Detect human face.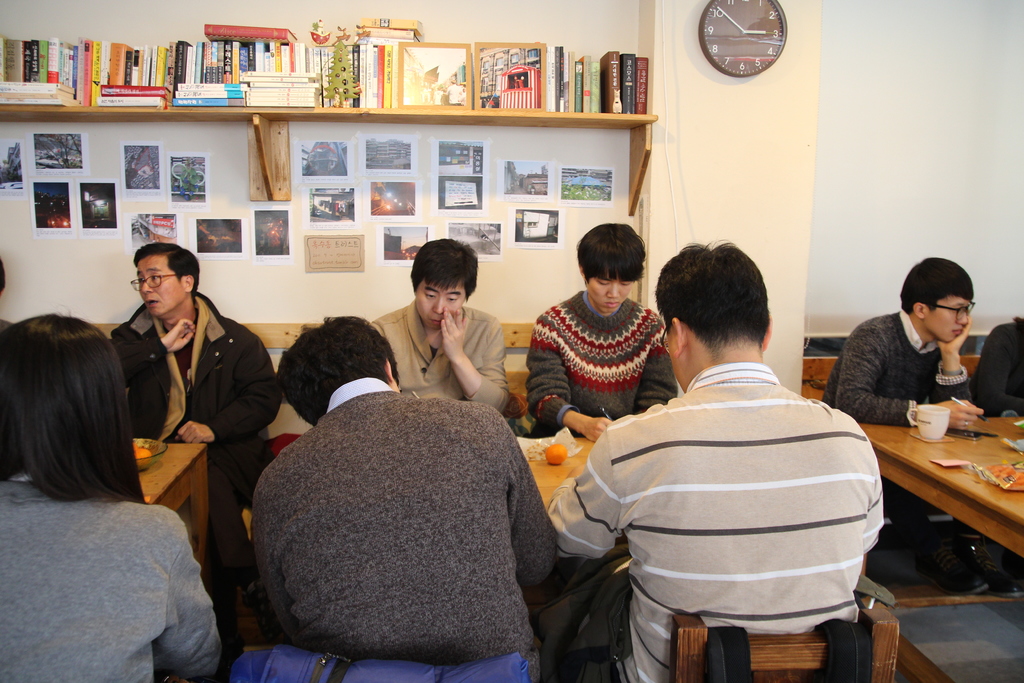
Detected at x1=932, y1=289, x2=964, y2=343.
